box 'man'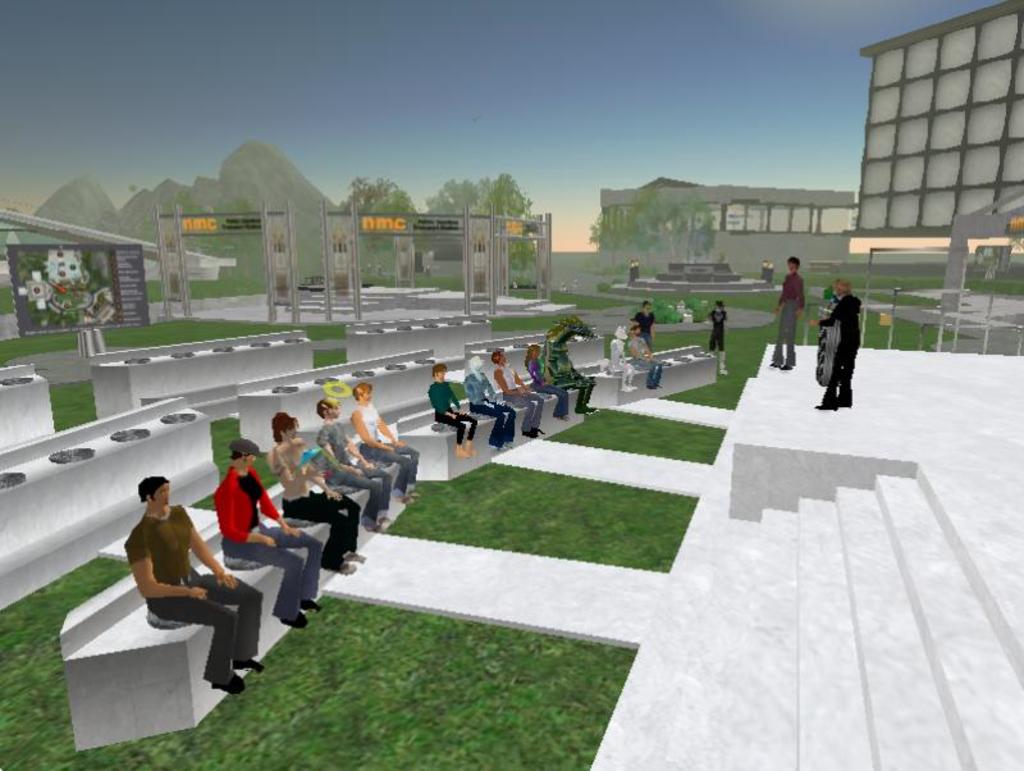
<box>772,257,808,370</box>
